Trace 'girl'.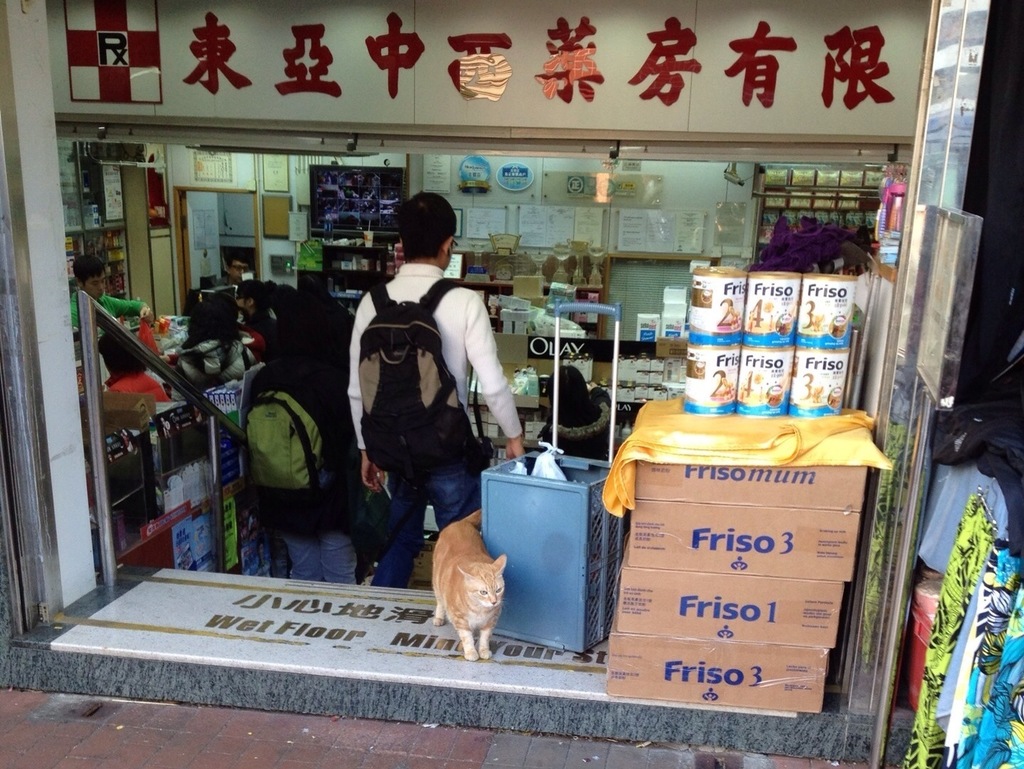
Traced to crop(233, 277, 279, 358).
